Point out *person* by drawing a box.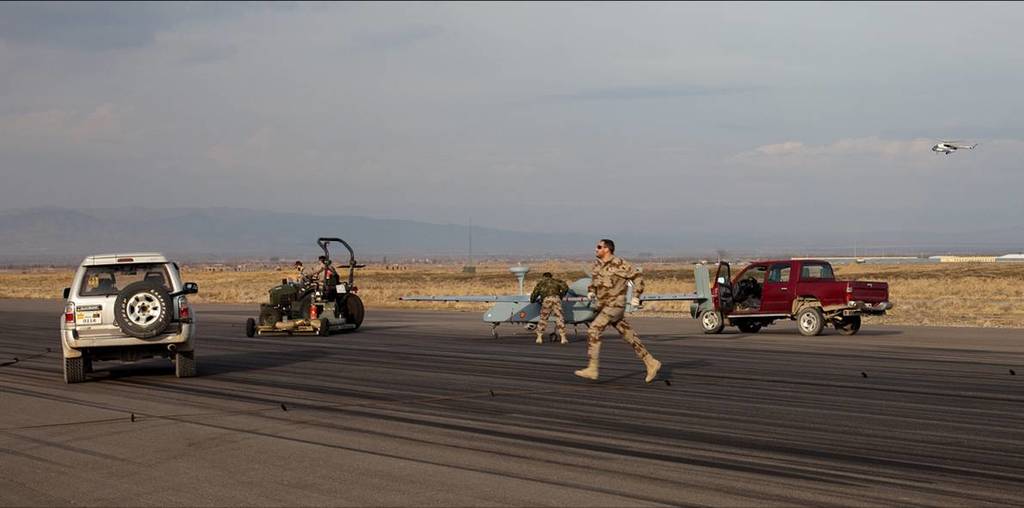
<region>304, 257, 328, 284</region>.
